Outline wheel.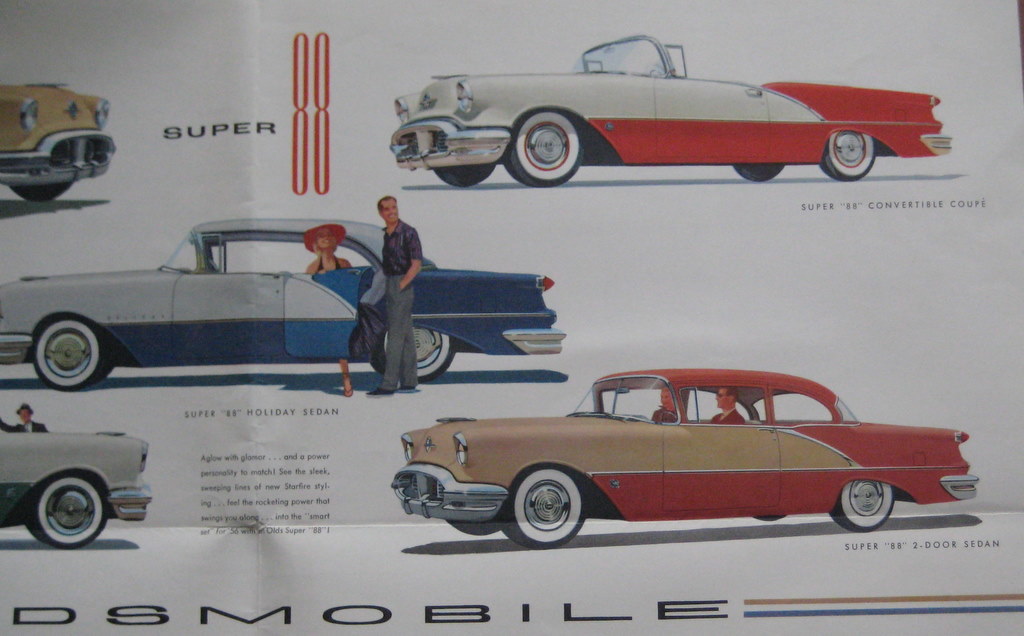
Outline: 731/162/780/181.
